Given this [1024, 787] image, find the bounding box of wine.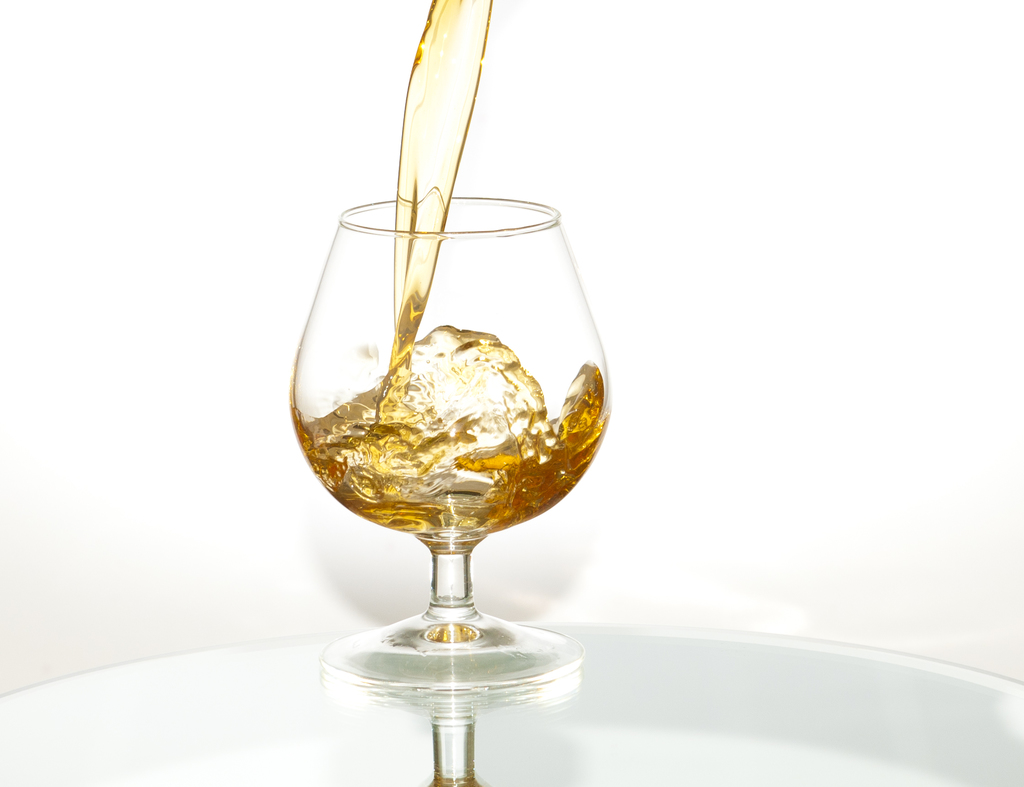
bbox(292, 0, 609, 555).
